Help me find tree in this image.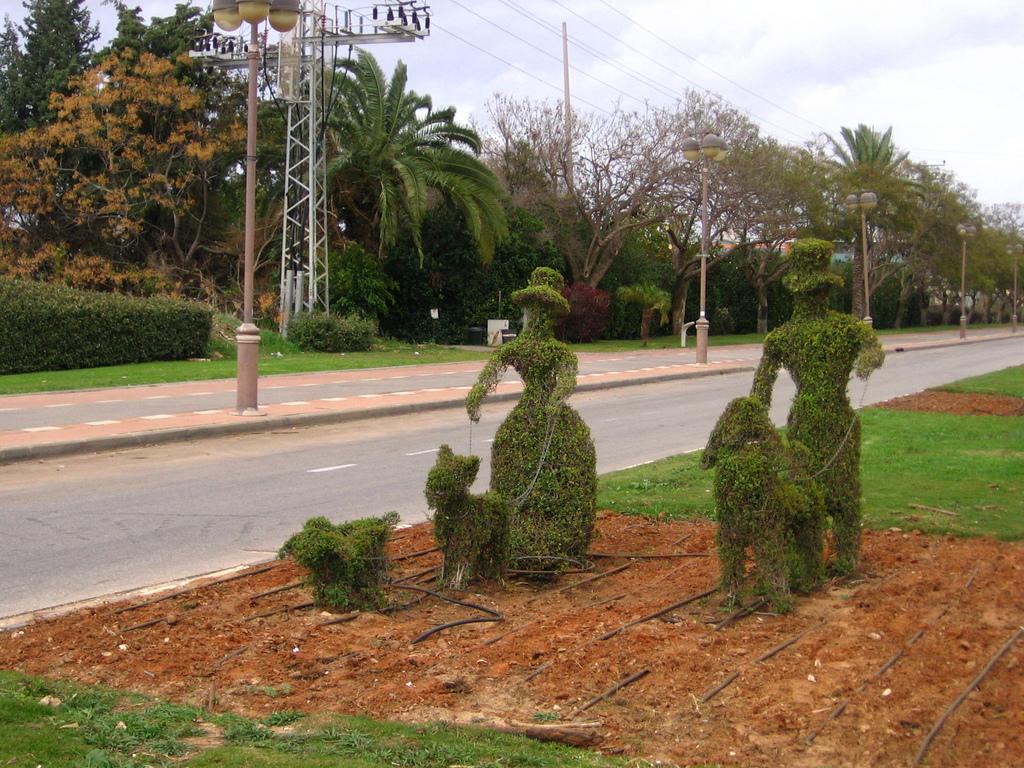
Found it: x1=0 y1=0 x2=102 y2=145.
